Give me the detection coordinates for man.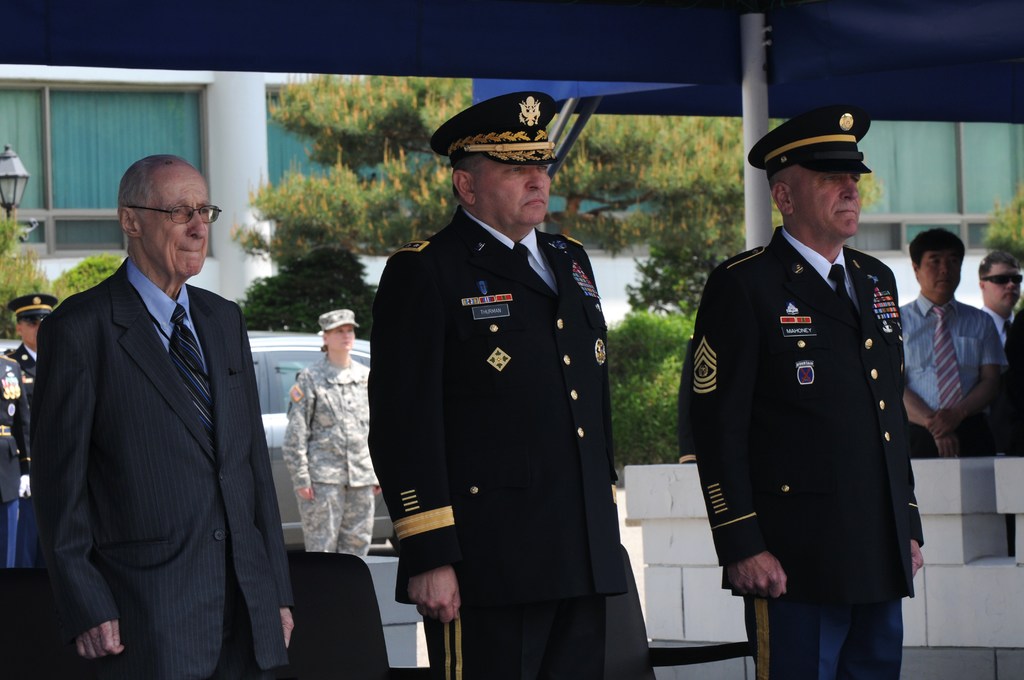
crop(0, 361, 41, 582).
